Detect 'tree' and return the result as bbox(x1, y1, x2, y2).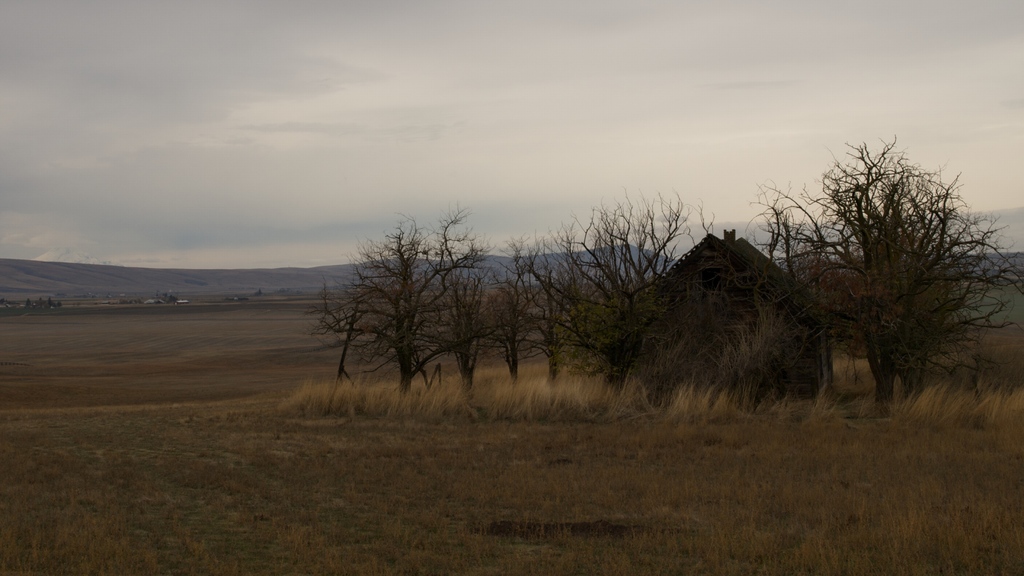
bbox(766, 120, 998, 413).
